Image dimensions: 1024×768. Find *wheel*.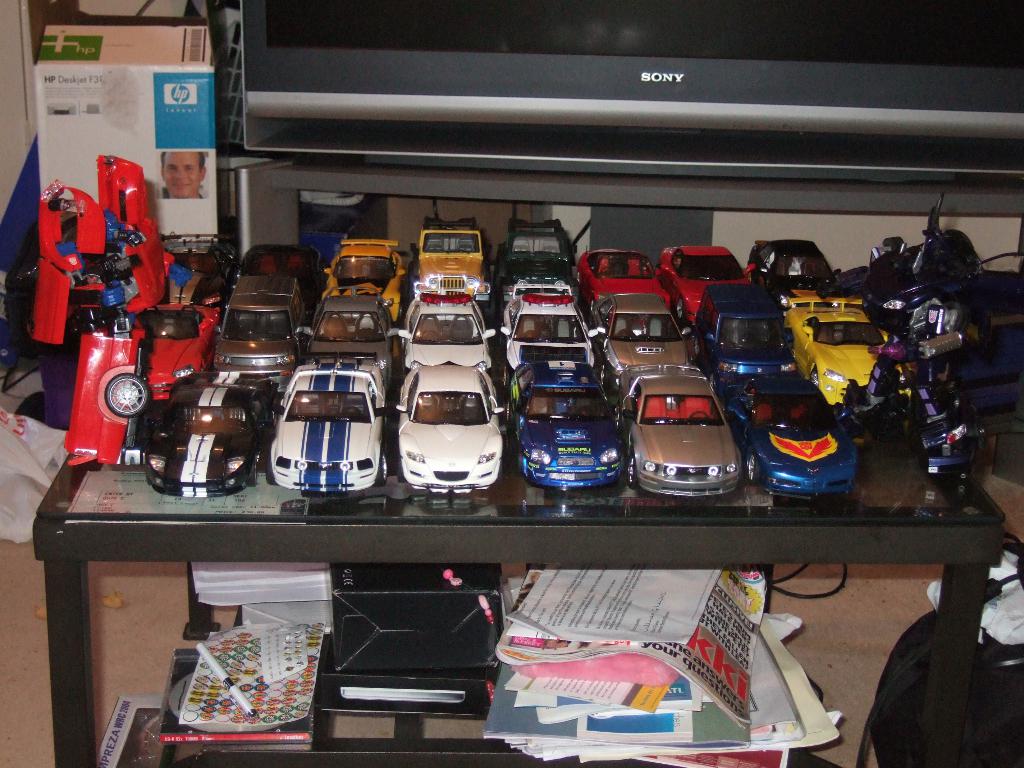
504,369,511,385.
